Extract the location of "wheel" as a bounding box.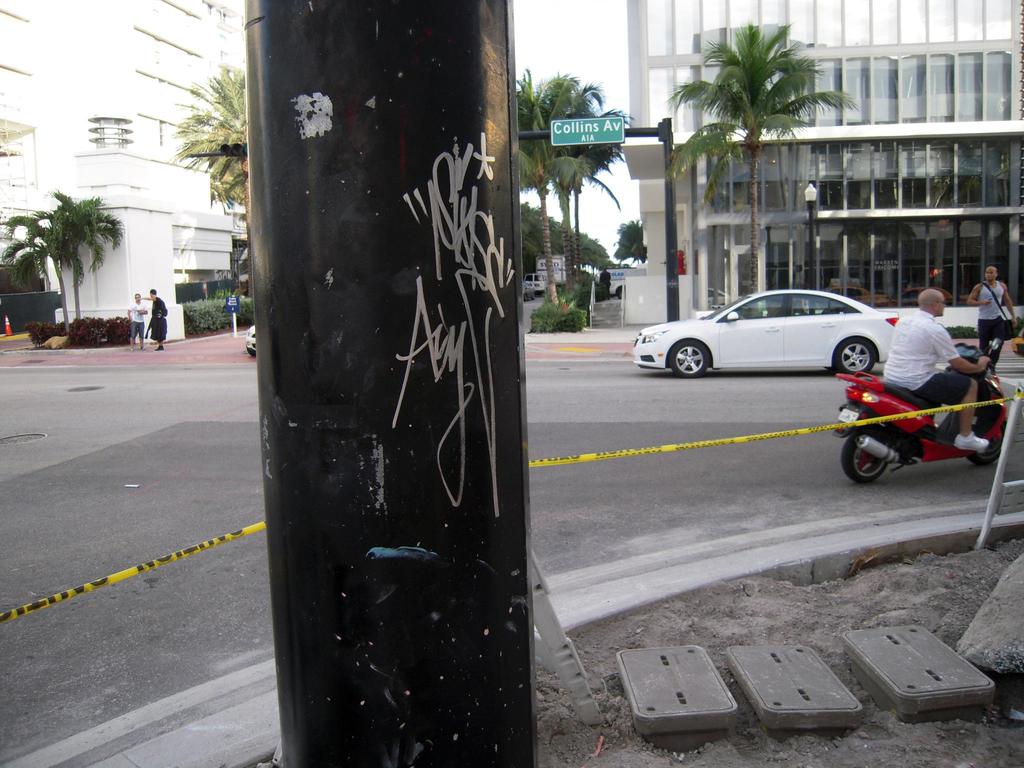
crop(666, 336, 714, 379).
